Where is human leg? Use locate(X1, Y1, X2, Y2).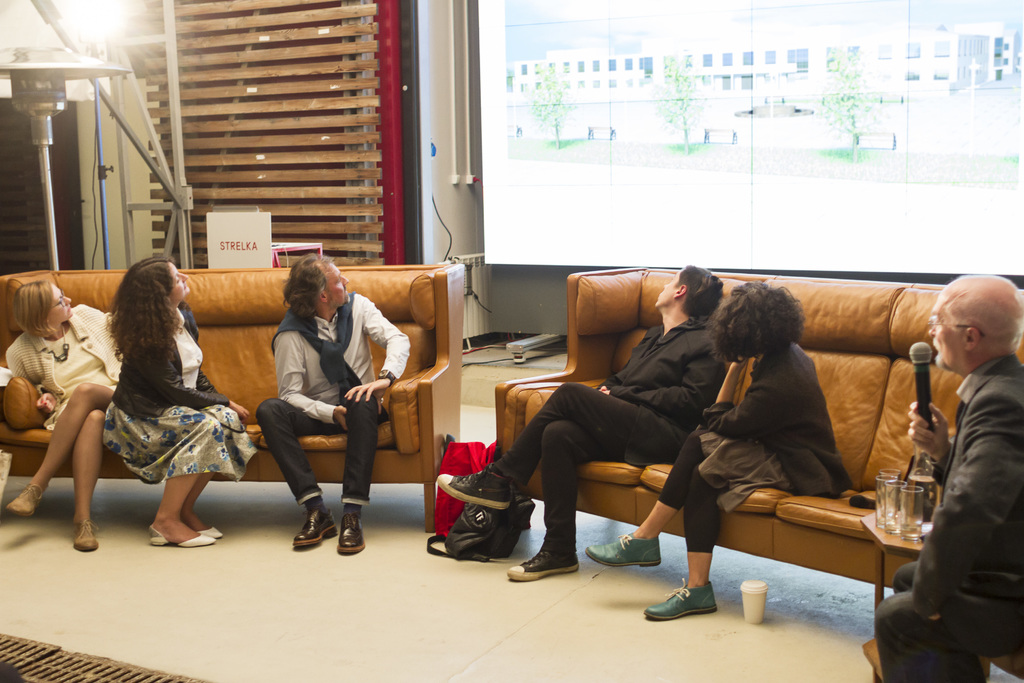
locate(437, 382, 687, 513).
